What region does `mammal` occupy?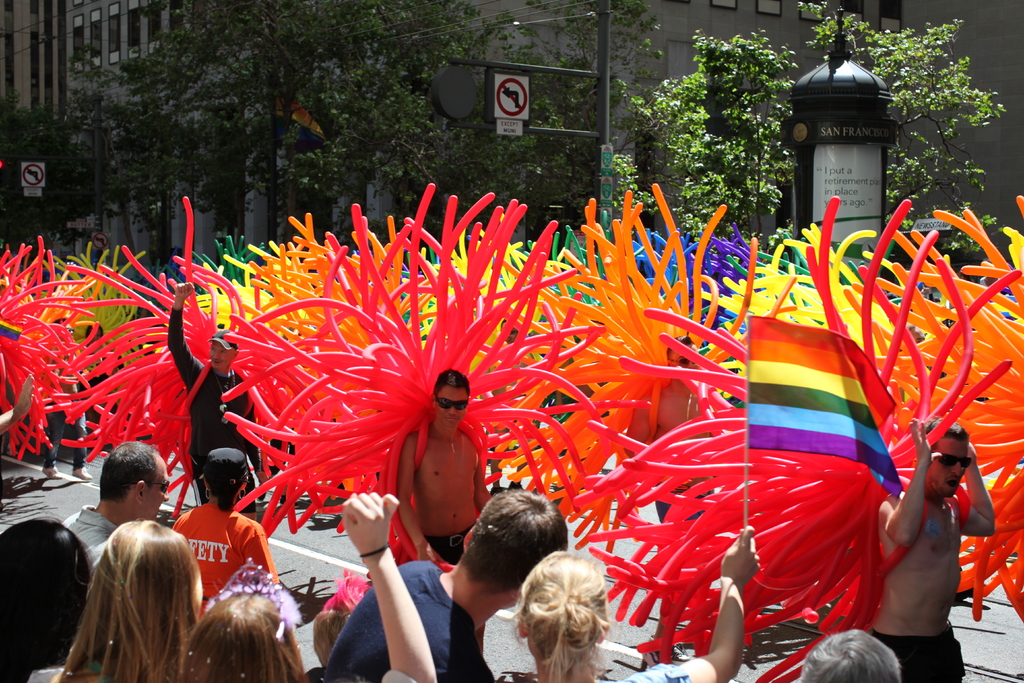
bbox(0, 368, 35, 429).
